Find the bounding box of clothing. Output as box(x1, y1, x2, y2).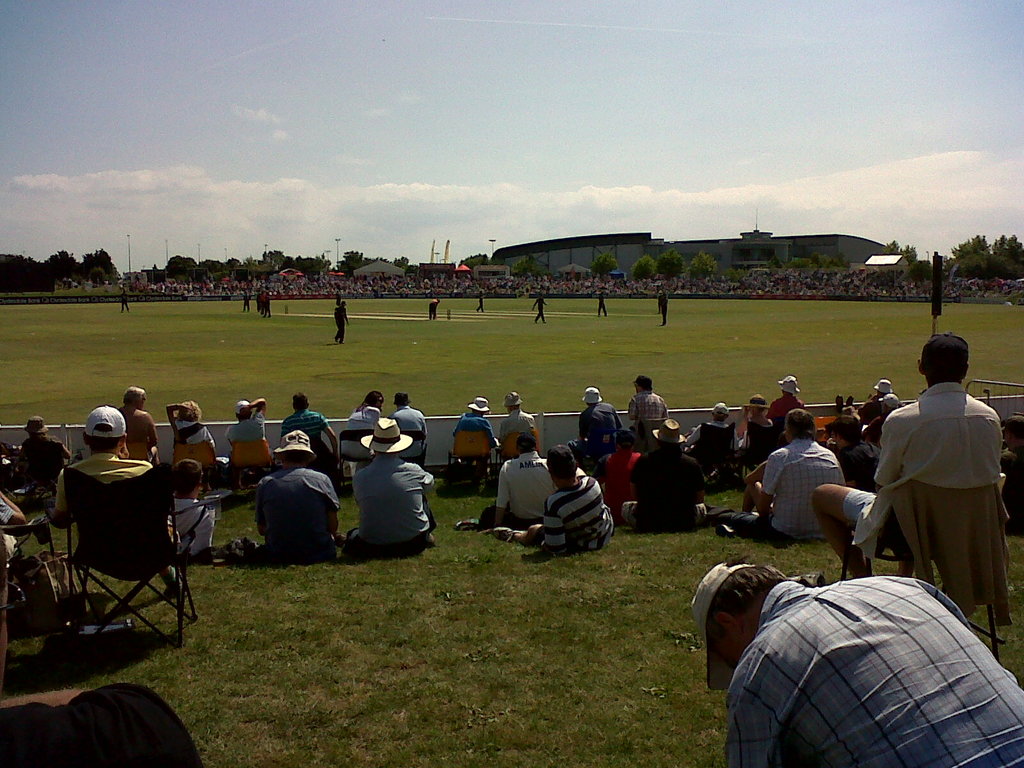
box(480, 450, 550, 524).
